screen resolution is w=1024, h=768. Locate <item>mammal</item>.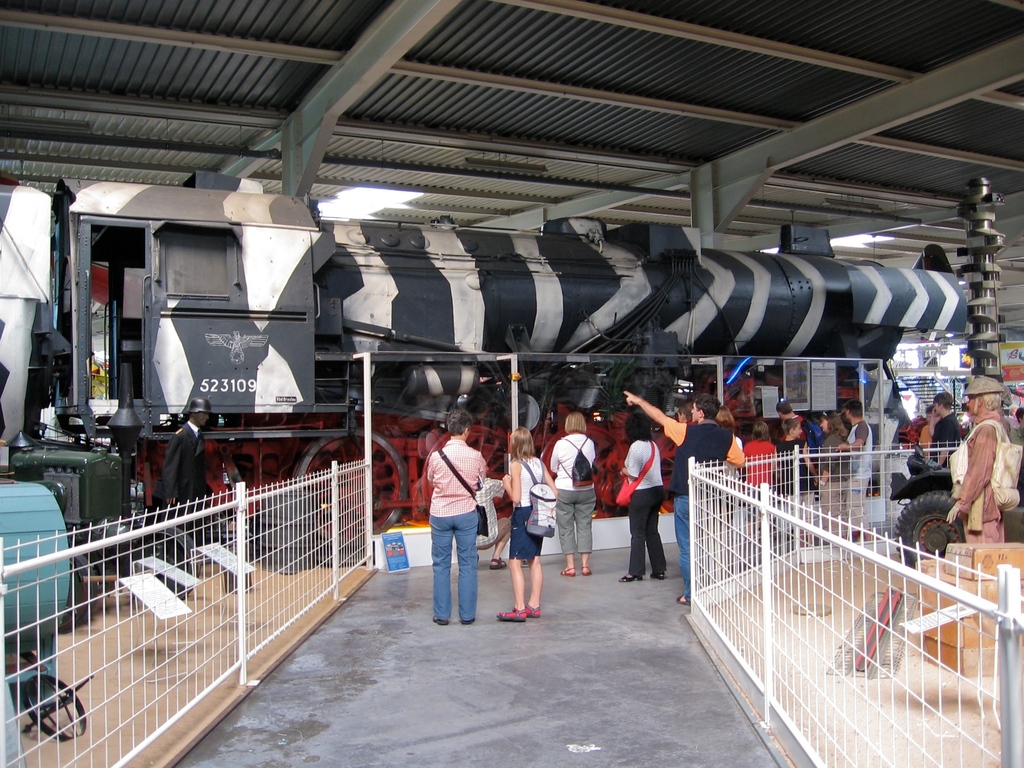
<region>469, 476, 511, 566</region>.
